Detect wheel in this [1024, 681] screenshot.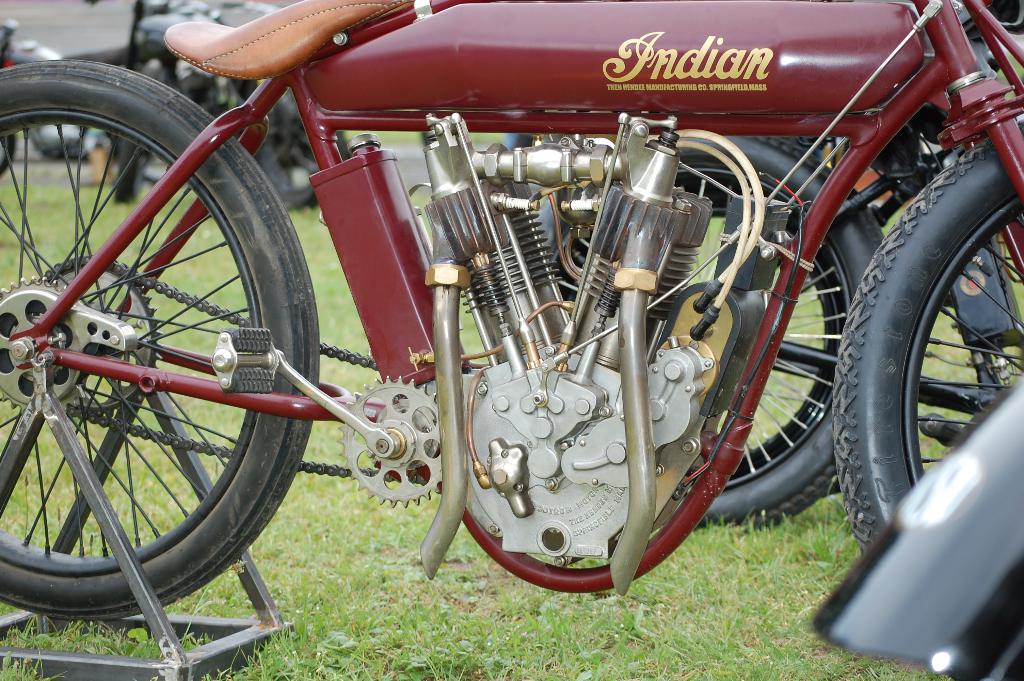
Detection: Rect(0, 134, 16, 177).
